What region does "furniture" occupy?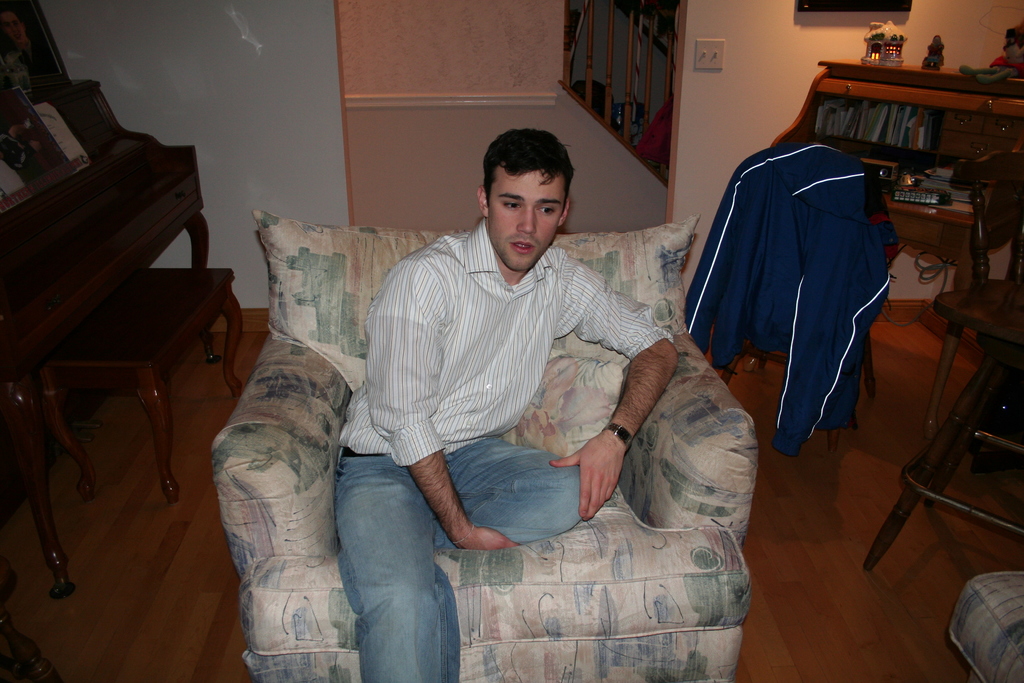
715,135,888,456.
